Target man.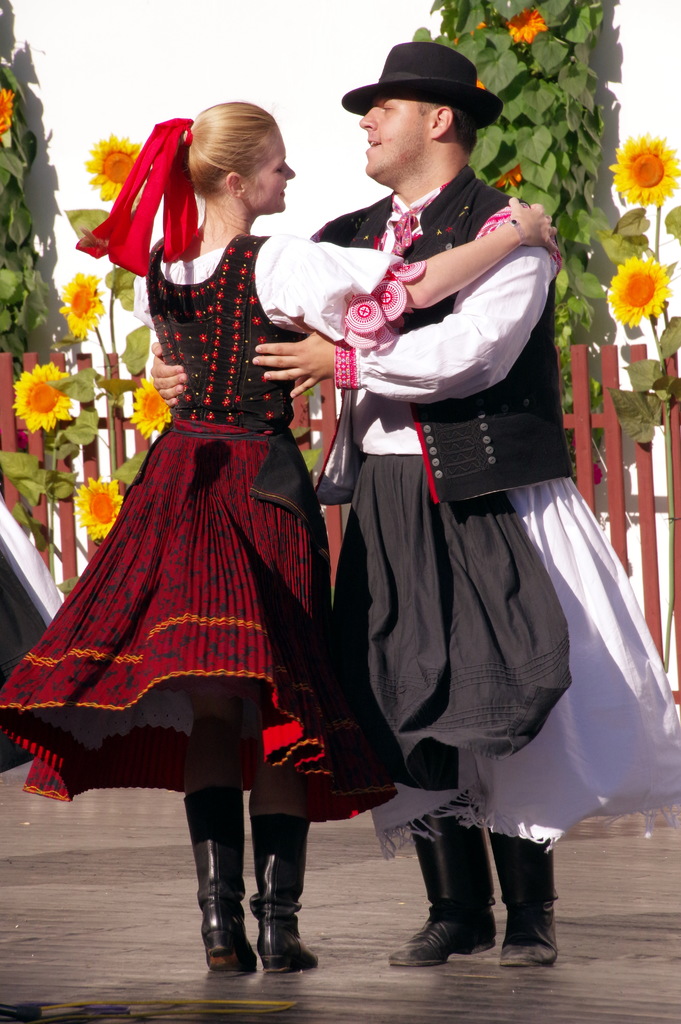
Target region: Rect(150, 25, 680, 963).
